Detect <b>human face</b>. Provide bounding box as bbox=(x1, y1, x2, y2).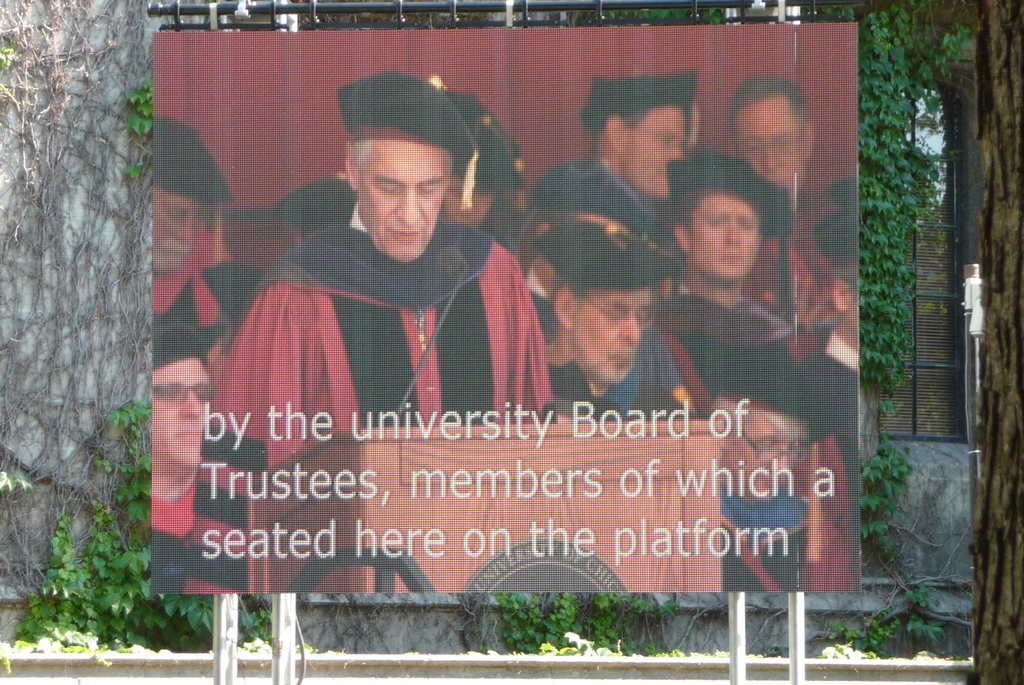
bbox=(624, 105, 682, 204).
